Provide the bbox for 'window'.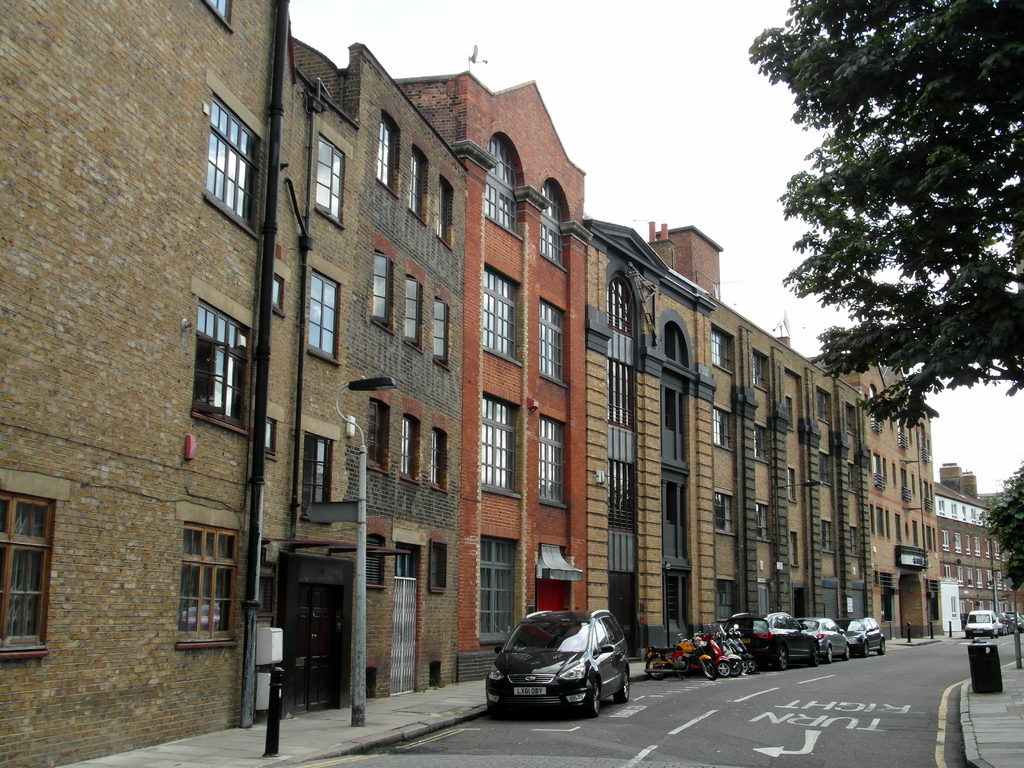
{"x1": 366, "y1": 532, "x2": 381, "y2": 586}.
